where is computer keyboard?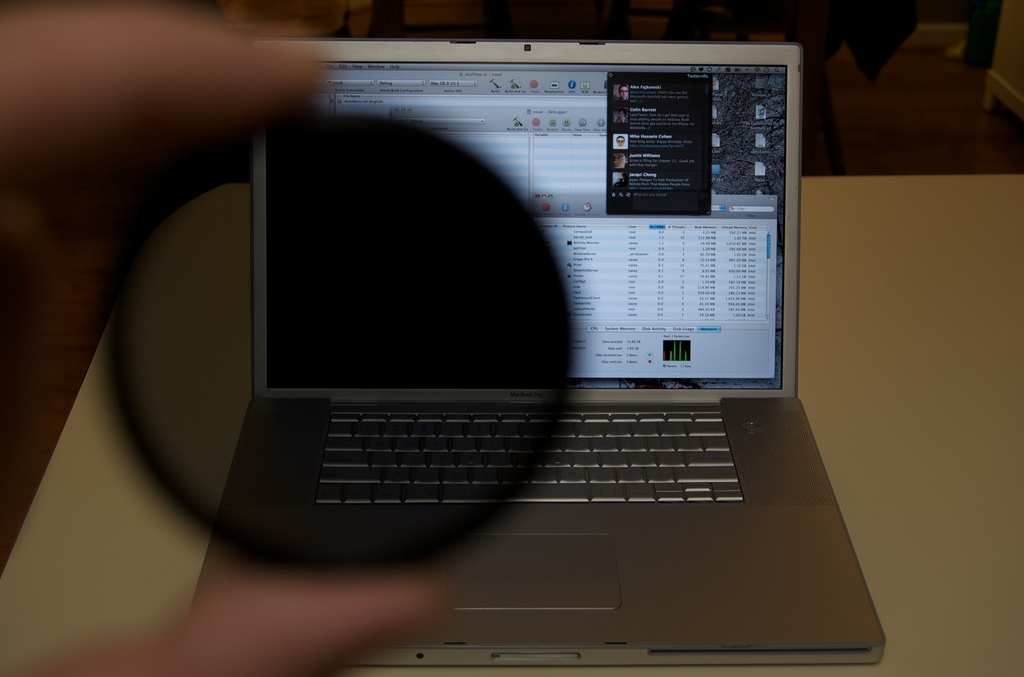
<bbox>311, 407, 748, 509</bbox>.
